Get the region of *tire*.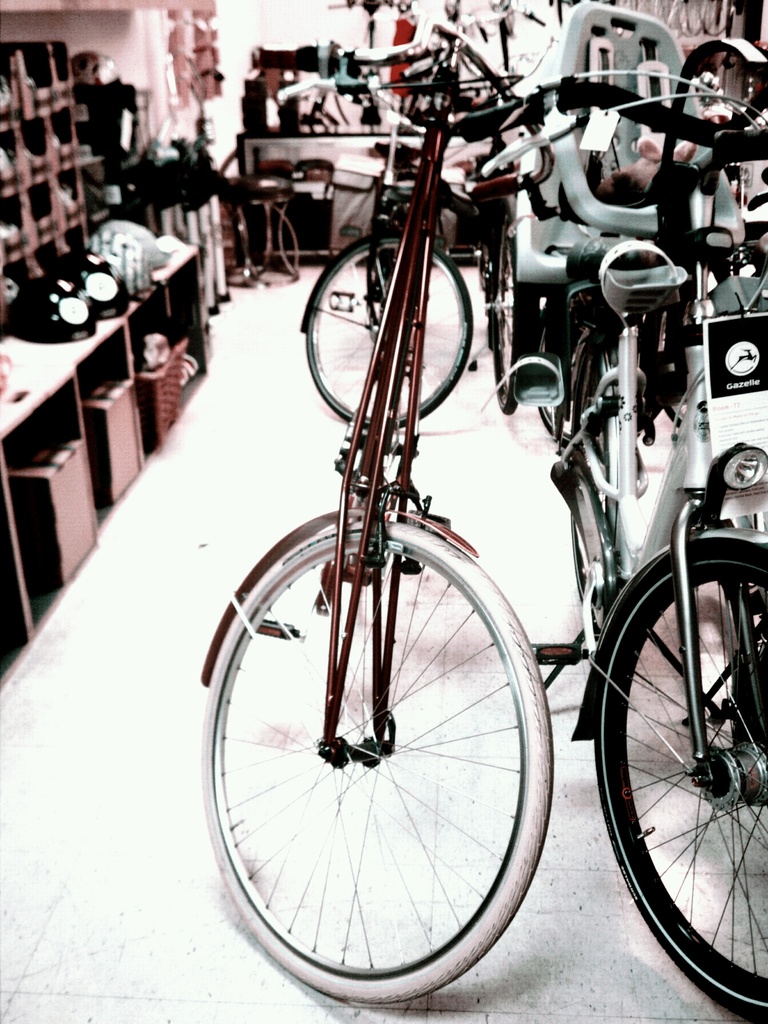
571,340,609,637.
